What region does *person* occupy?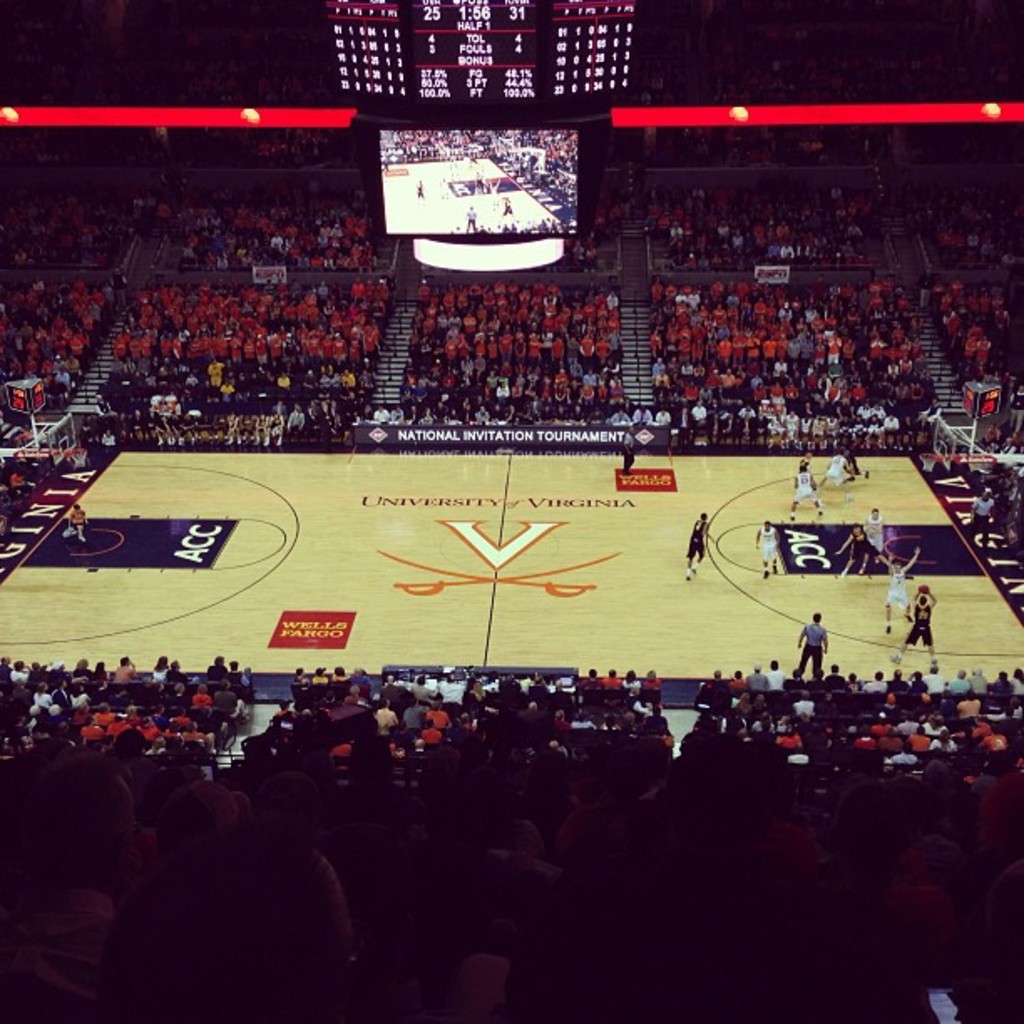
[left=791, top=462, right=825, bottom=510].
